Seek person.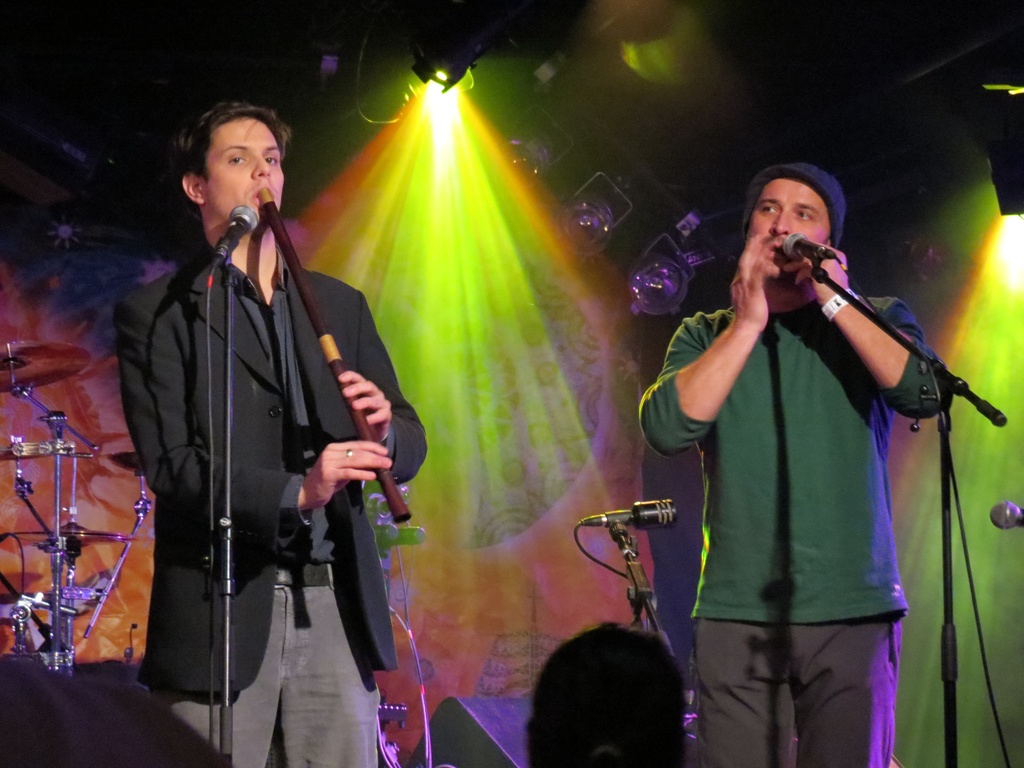
(x1=133, y1=114, x2=403, y2=767).
